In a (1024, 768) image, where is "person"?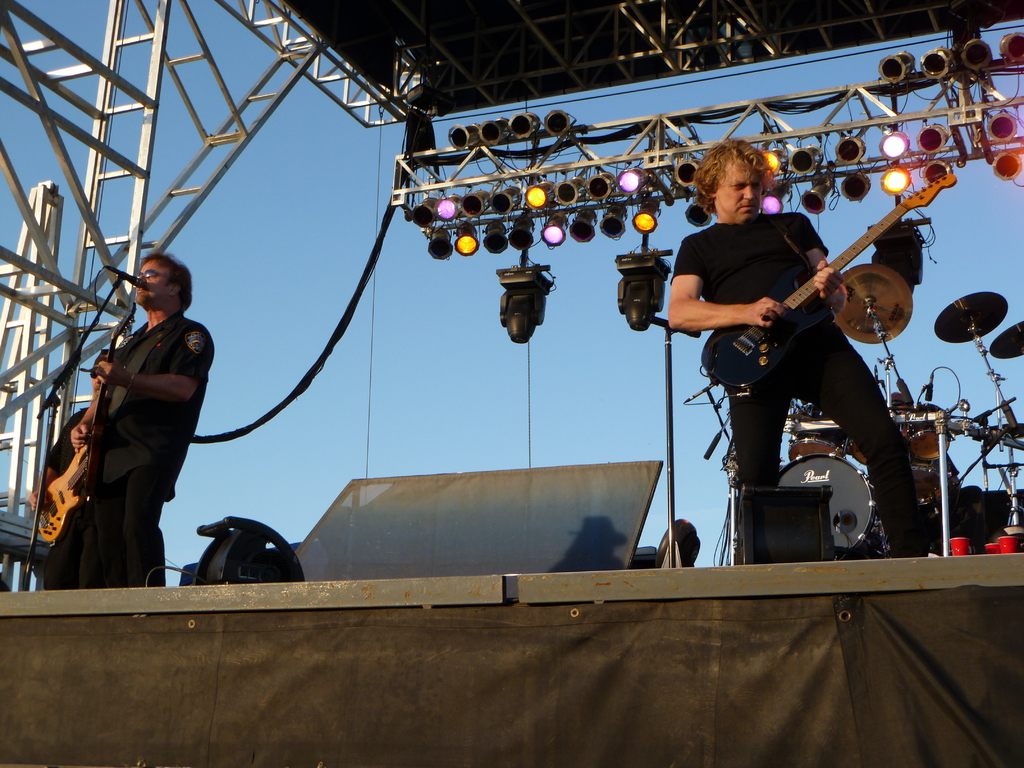
{"x1": 76, "y1": 252, "x2": 214, "y2": 590}.
